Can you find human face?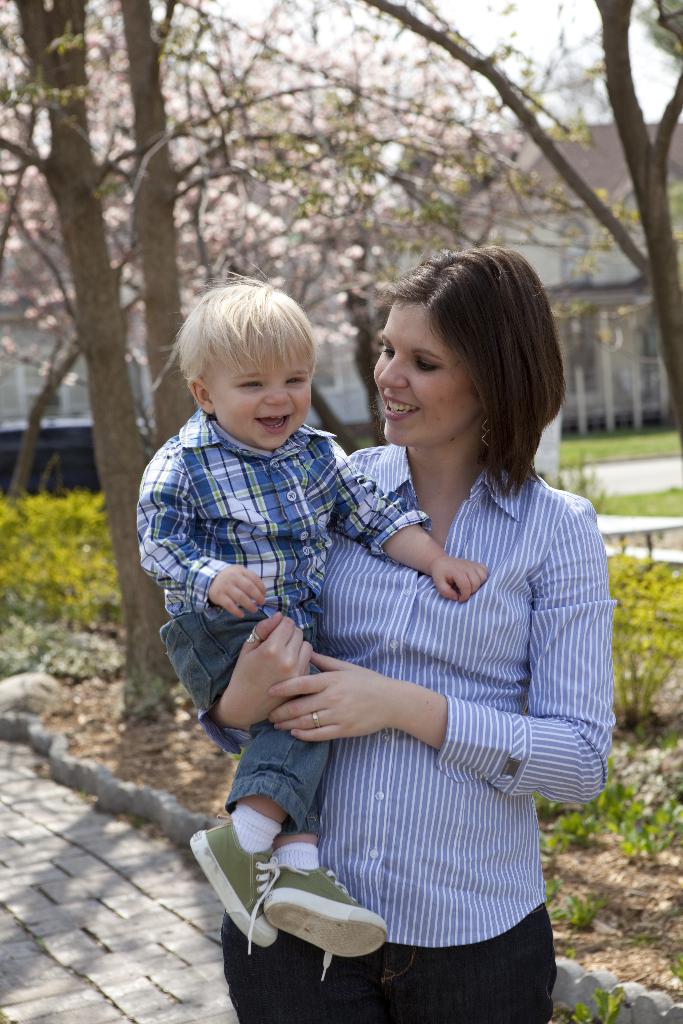
Yes, bounding box: 374/300/470/449.
